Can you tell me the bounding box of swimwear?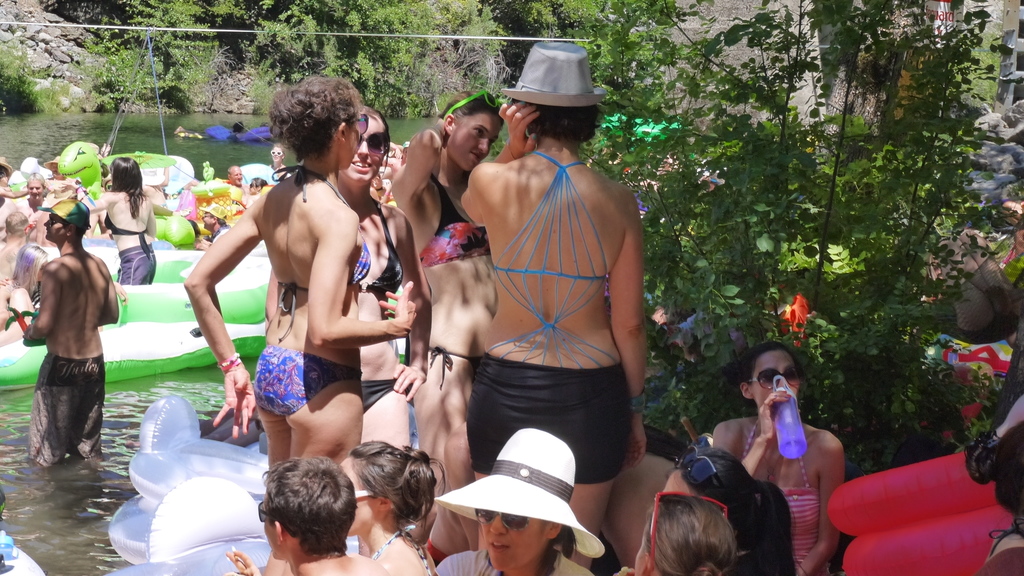
x1=256, y1=347, x2=362, y2=417.
